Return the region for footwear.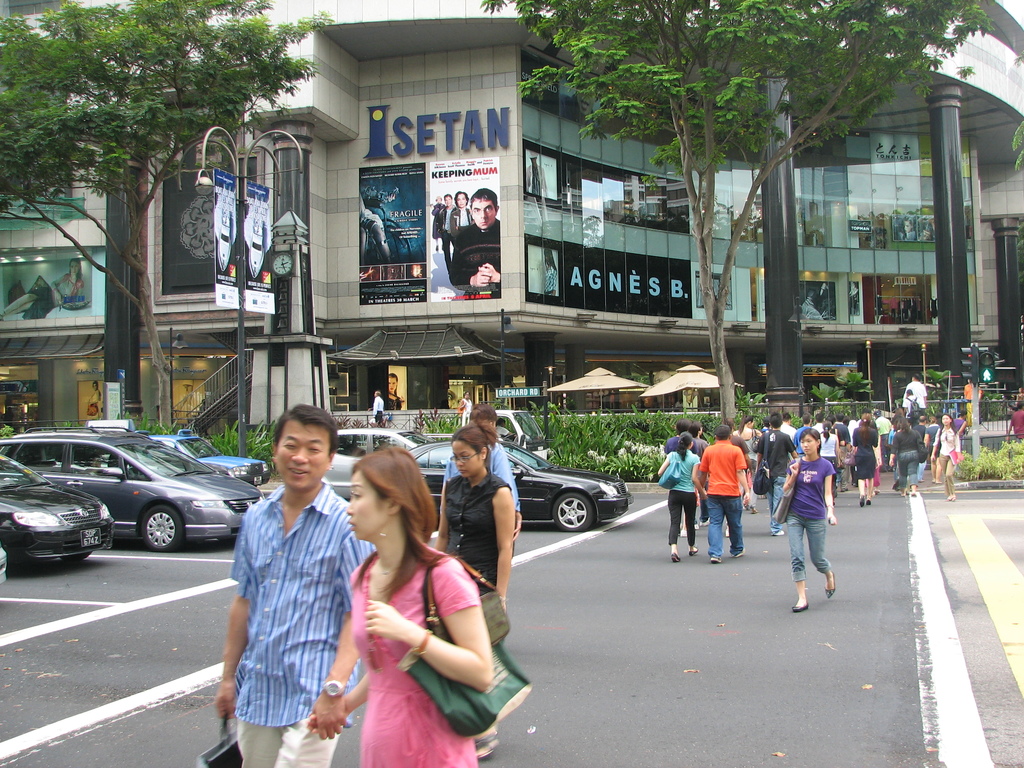
710 557 721 563.
